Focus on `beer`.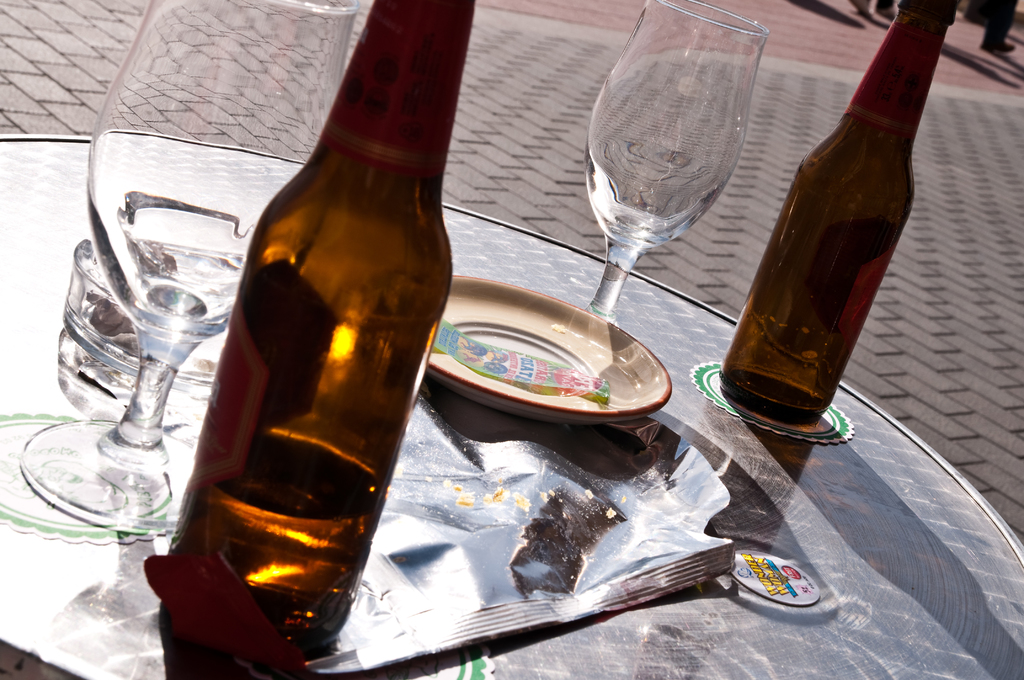
Focused at l=716, t=0, r=981, b=426.
